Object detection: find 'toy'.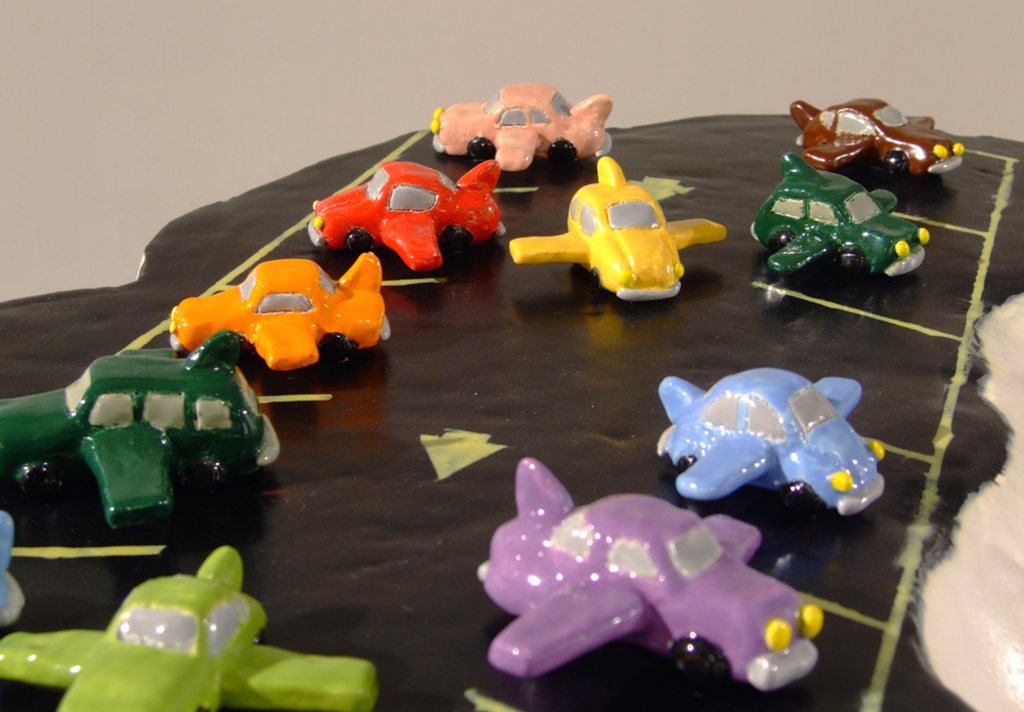
(0,508,29,625).
